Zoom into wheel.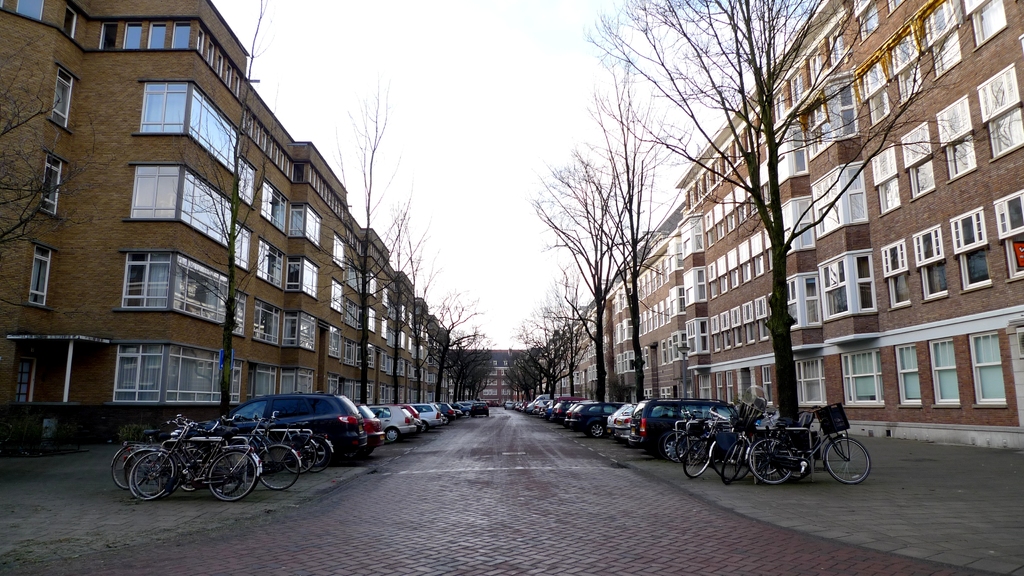
Zoom target: locate(589, 424, 604, 436).
